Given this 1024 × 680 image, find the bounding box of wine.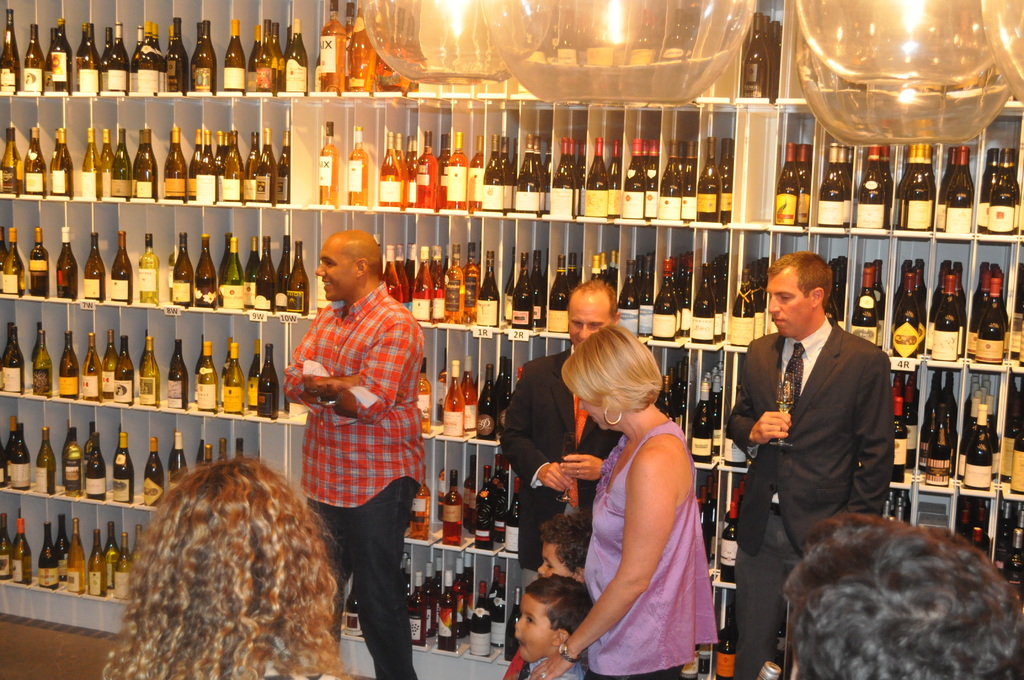
left=896, top=145, right=918, bottom=227.
